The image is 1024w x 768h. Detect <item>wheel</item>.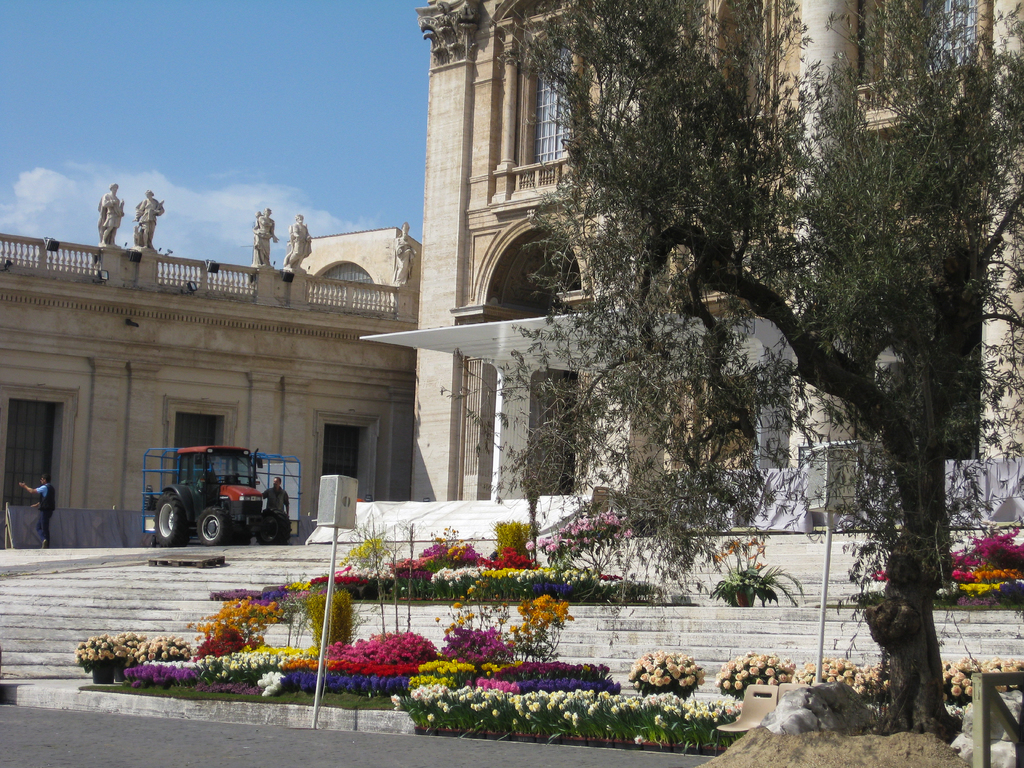
Detection: (196, 507, 234, 544).
